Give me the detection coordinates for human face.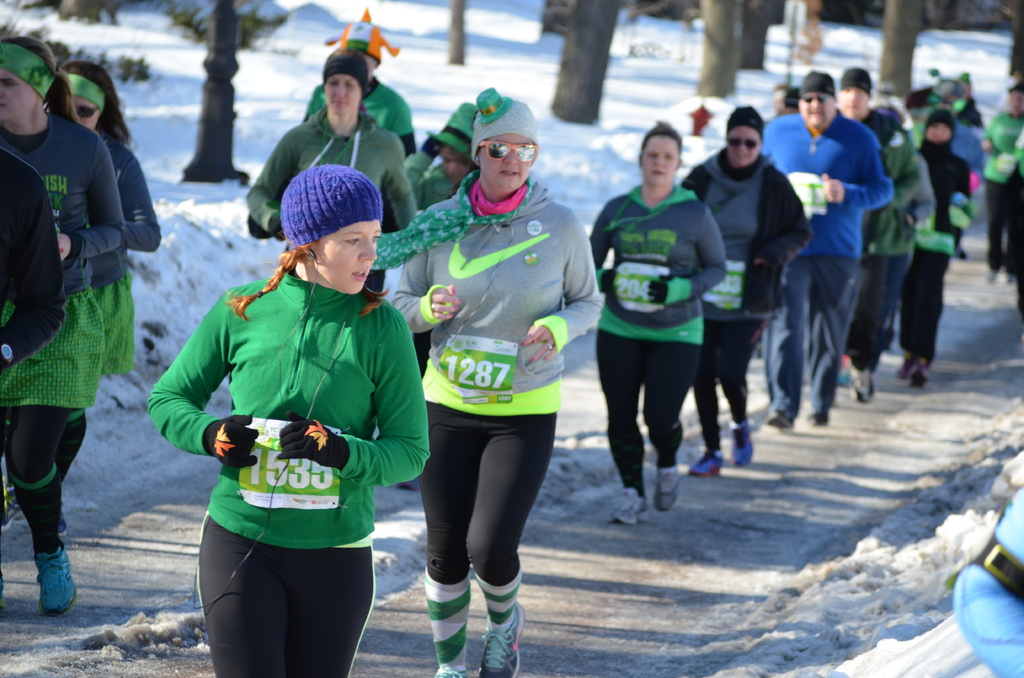
<box>318,220,381,295</box>.
